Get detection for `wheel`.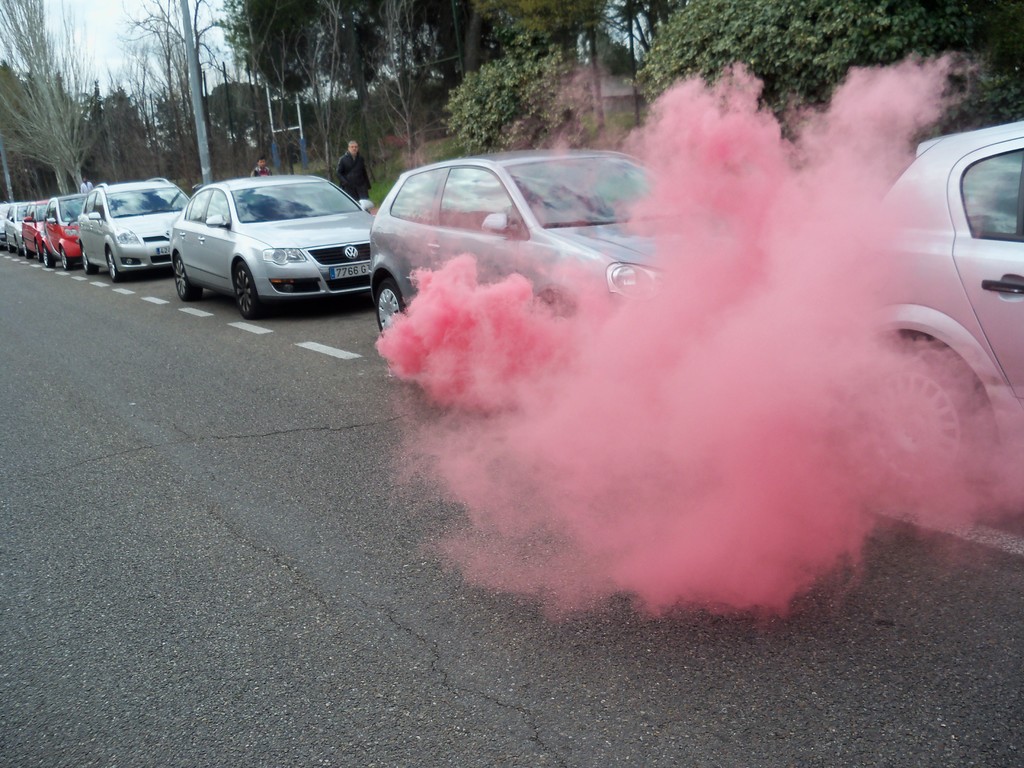
Detection: (104, 250, 129, 282).
